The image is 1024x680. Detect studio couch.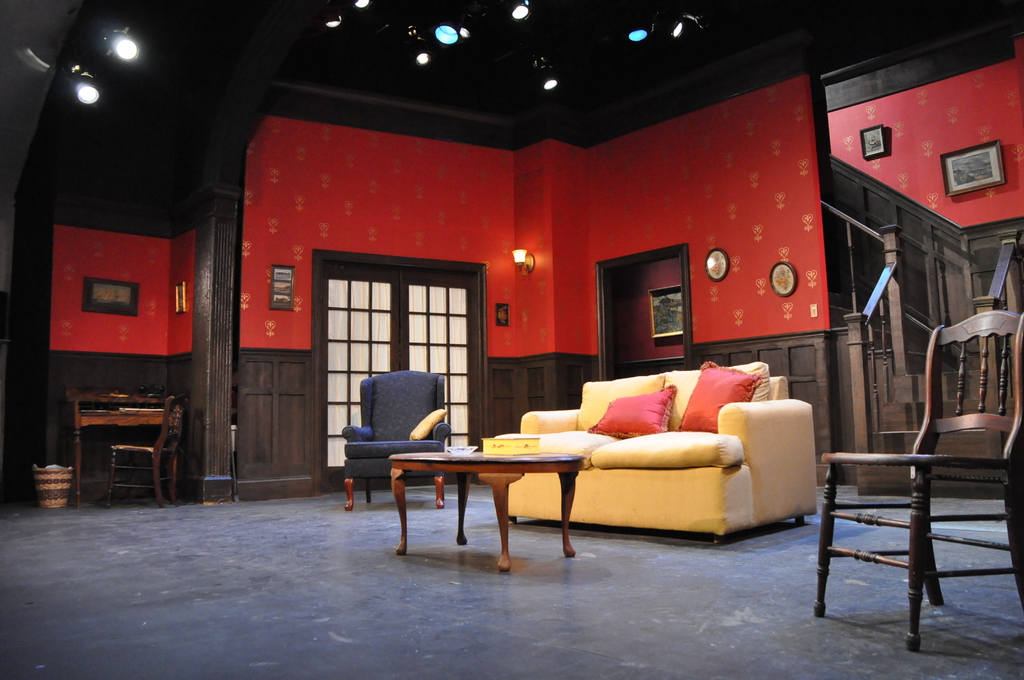
Detection: <bbox>335, 364, 447, 499</bbox>.
